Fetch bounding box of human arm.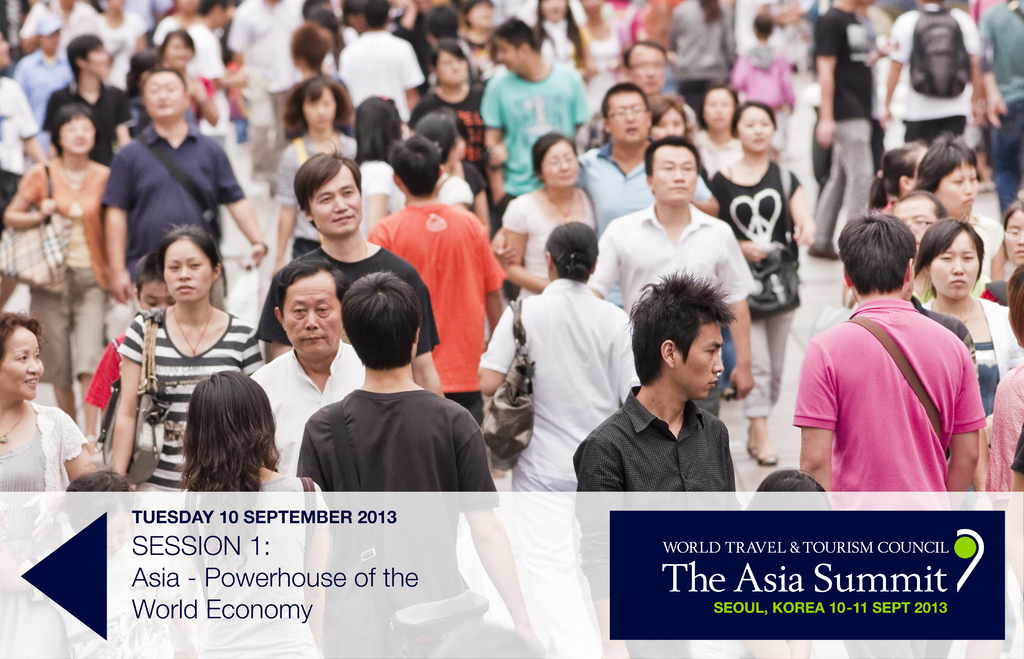
Bbox: rect(686, 169, 716, 215).
